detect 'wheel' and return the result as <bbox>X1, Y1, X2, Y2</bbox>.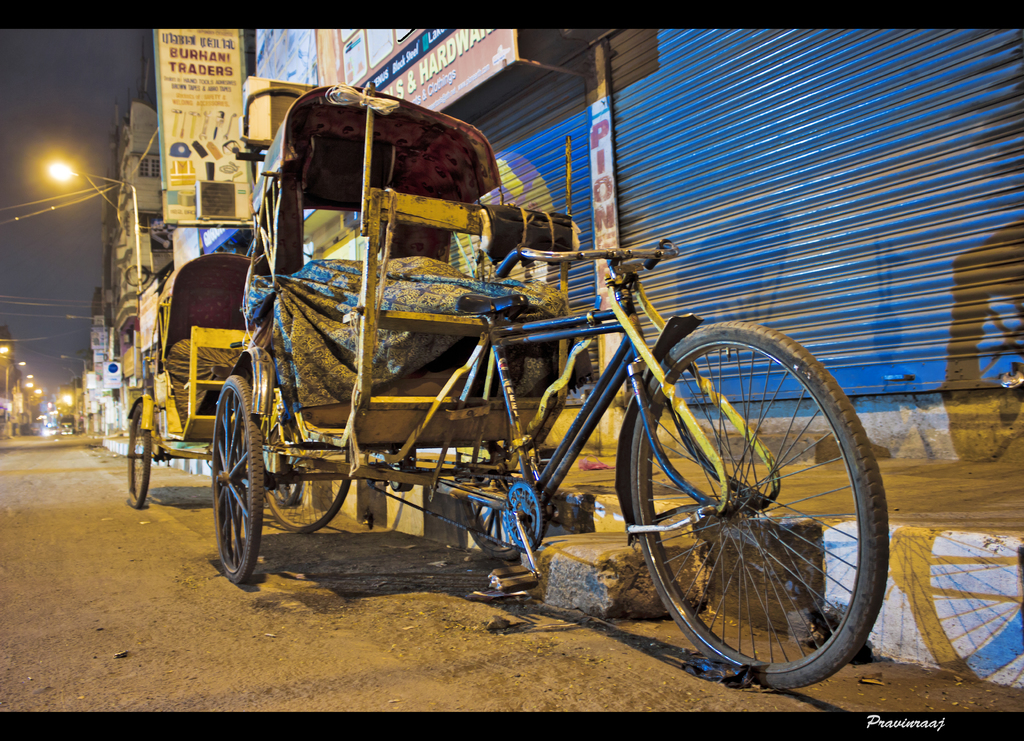
<bbox>264, 437, 349, 529</bbox>.
